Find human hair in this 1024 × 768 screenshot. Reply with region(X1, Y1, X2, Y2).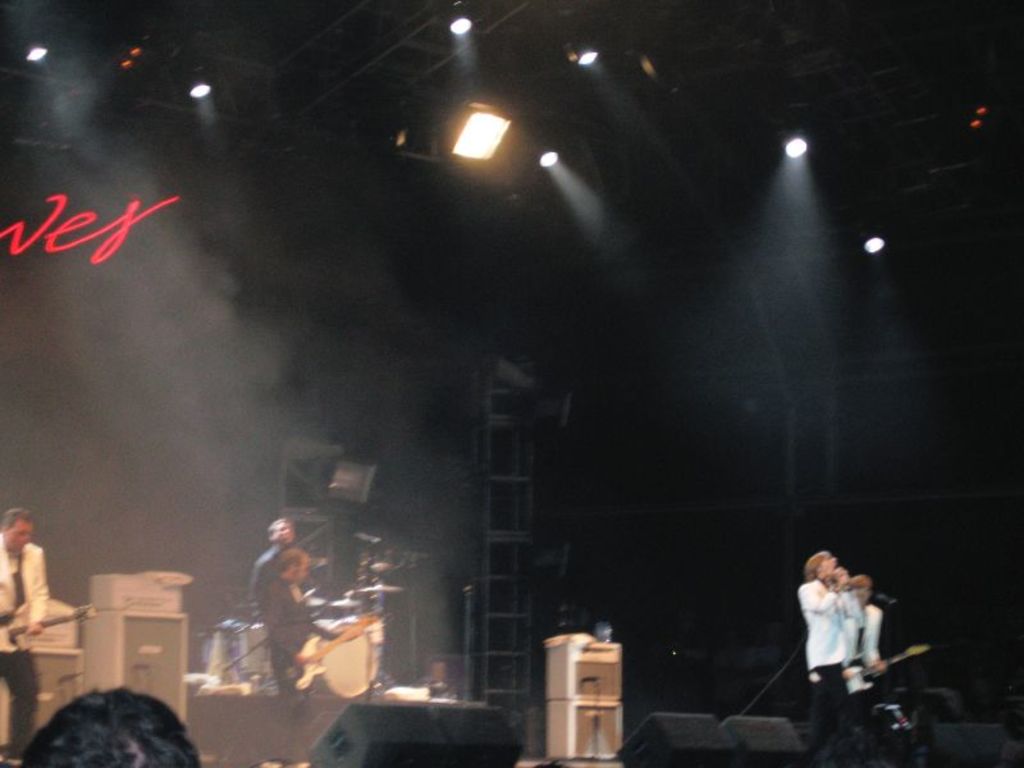
region(842, 572, 872, 594).
